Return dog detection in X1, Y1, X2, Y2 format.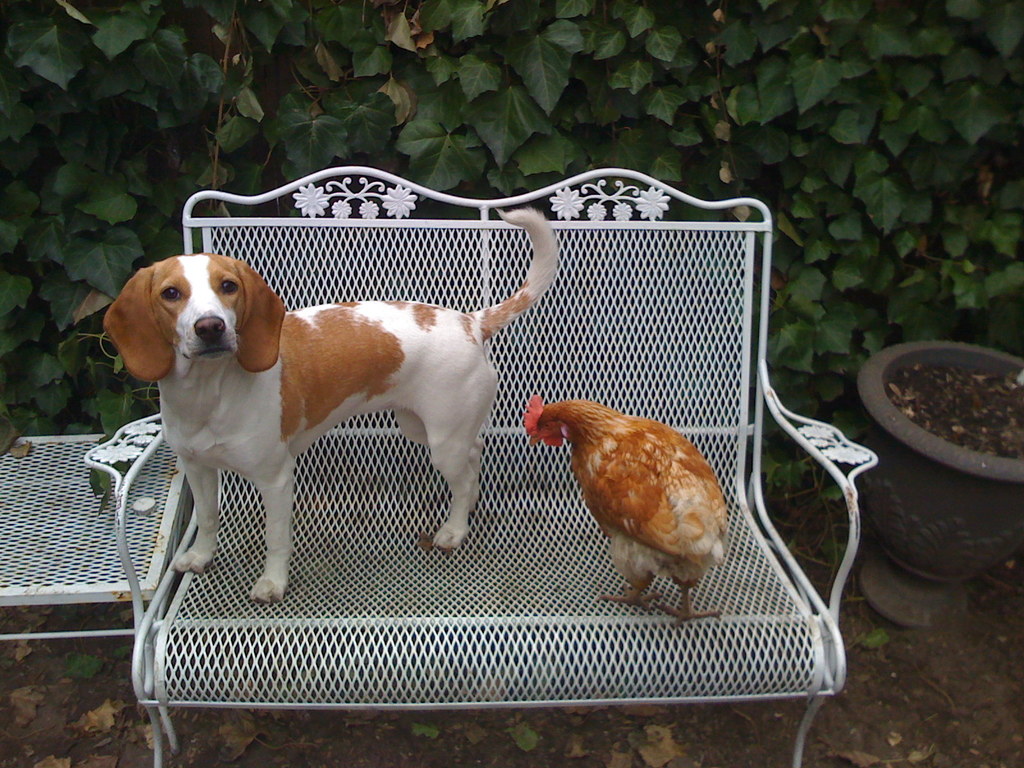
102, 209, 562, 607.
